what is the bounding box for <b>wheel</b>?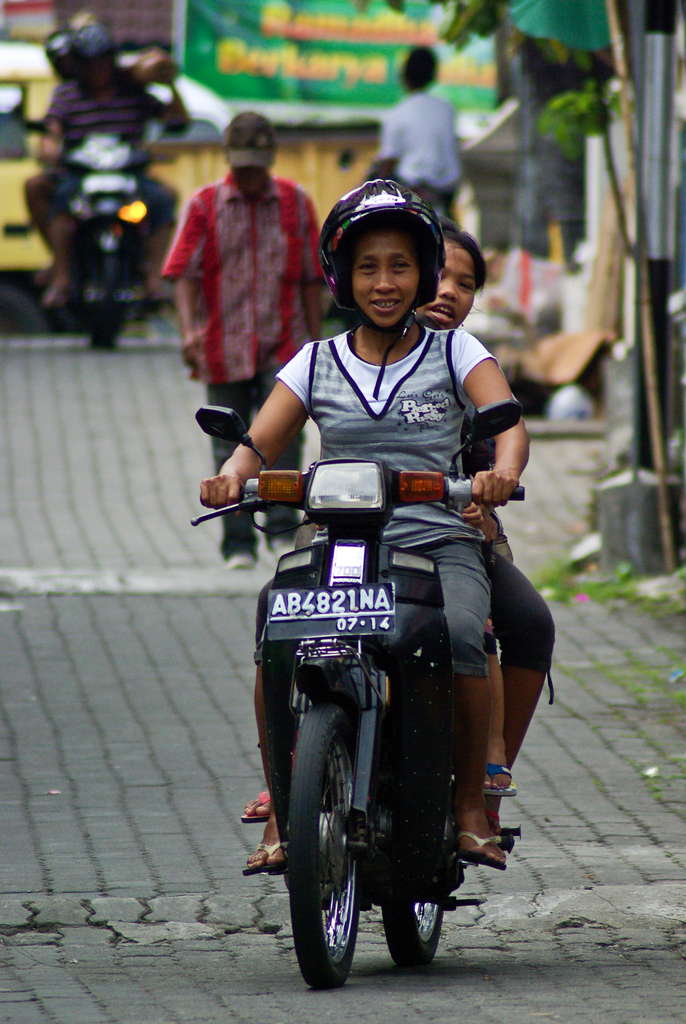
290:699:394:989.
